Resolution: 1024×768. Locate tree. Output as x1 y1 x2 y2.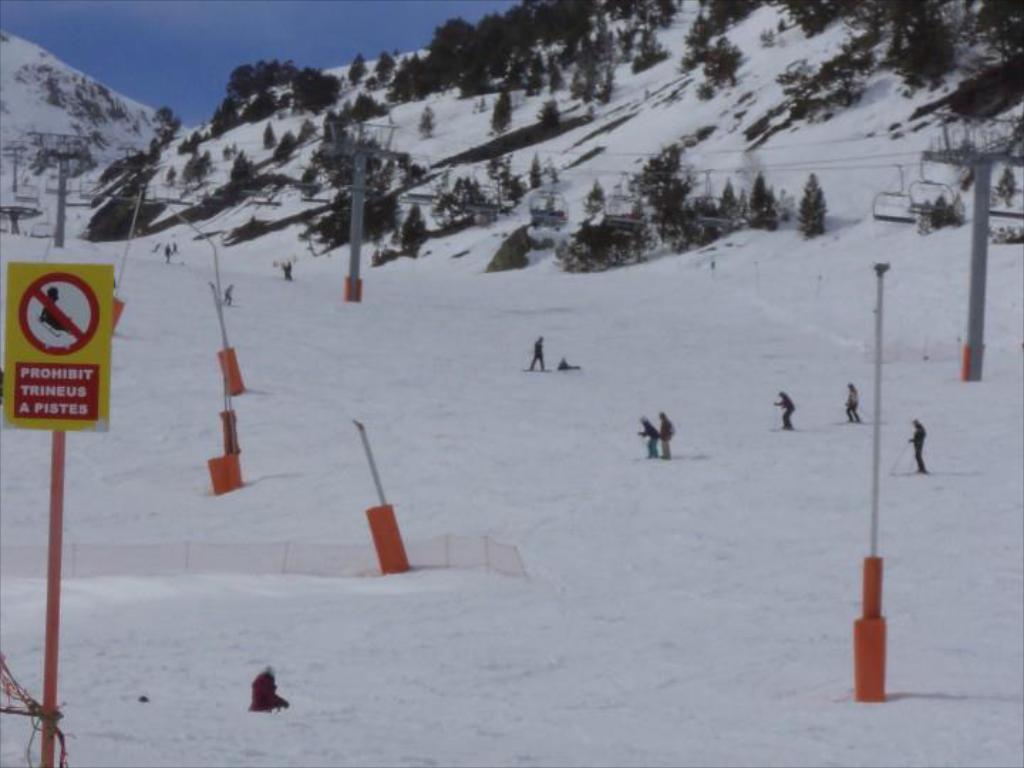
265 122 277 148.
